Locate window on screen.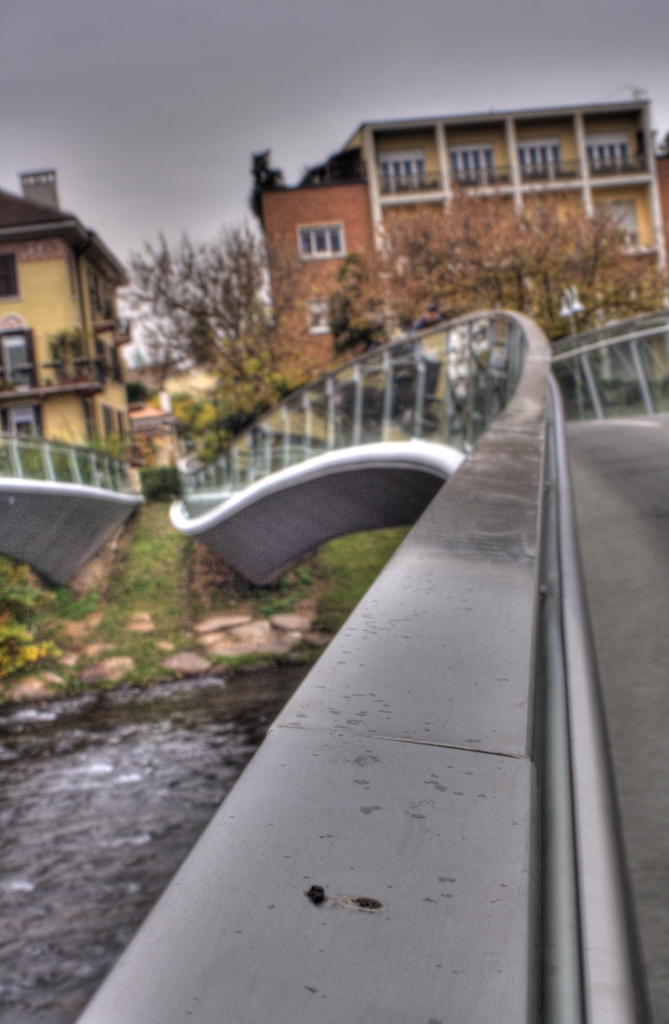
On screen at (377,146,430,195).
